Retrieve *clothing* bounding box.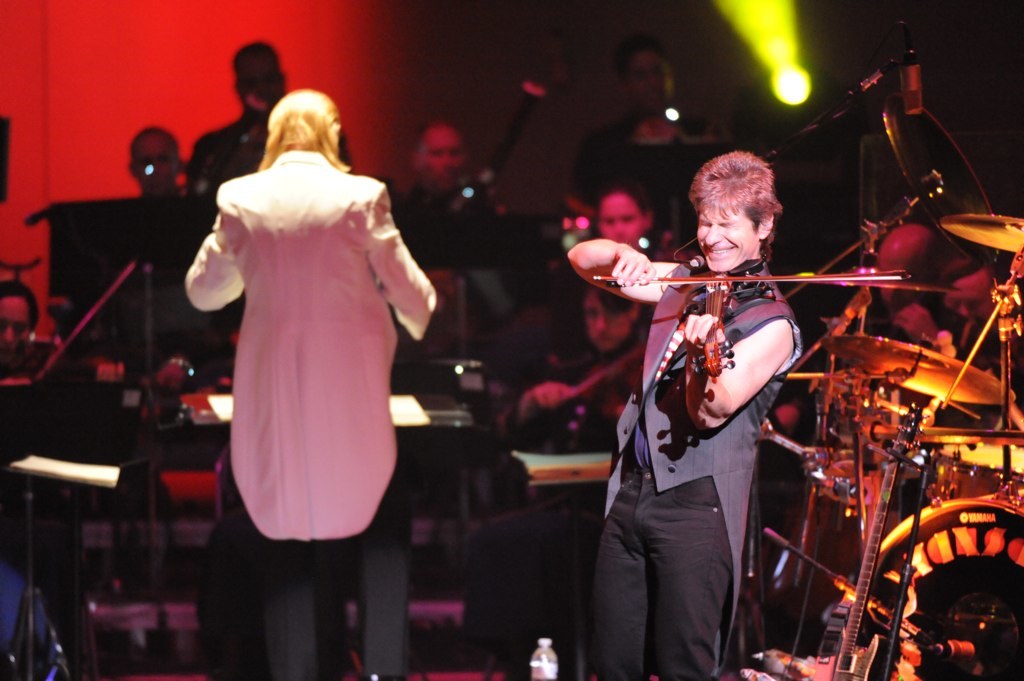
Bounding box: bbox(180, 143, 442, 680).
